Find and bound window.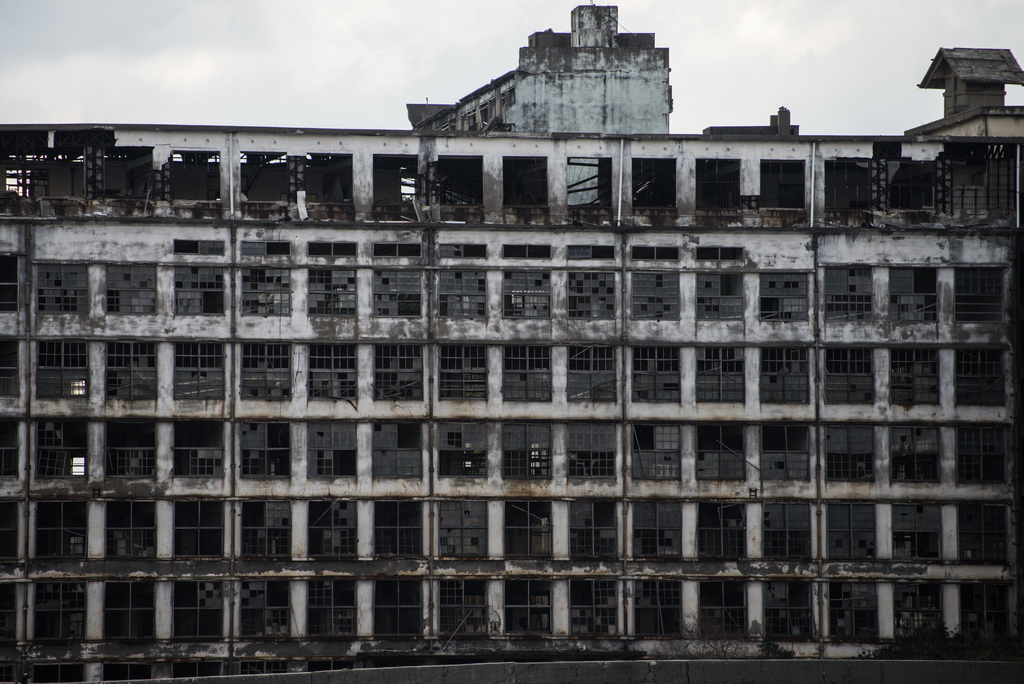
Bound: x1=1, y1=254, x2=18, y2=311.
